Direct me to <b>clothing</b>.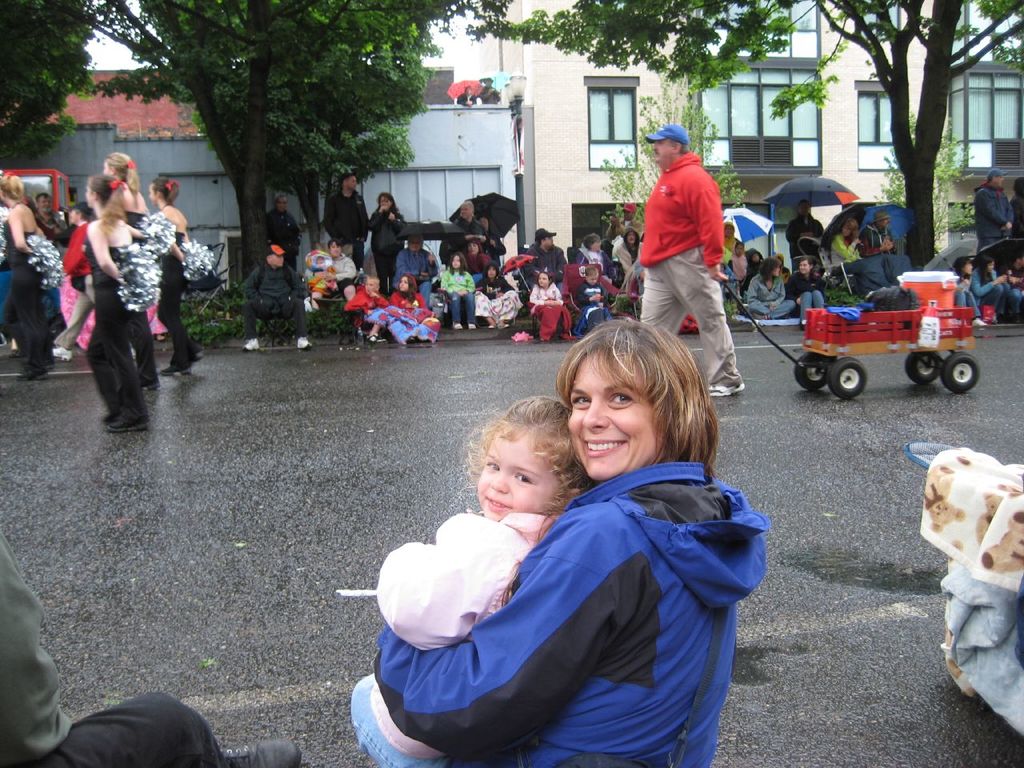
Direction: 442 266 475 318.
